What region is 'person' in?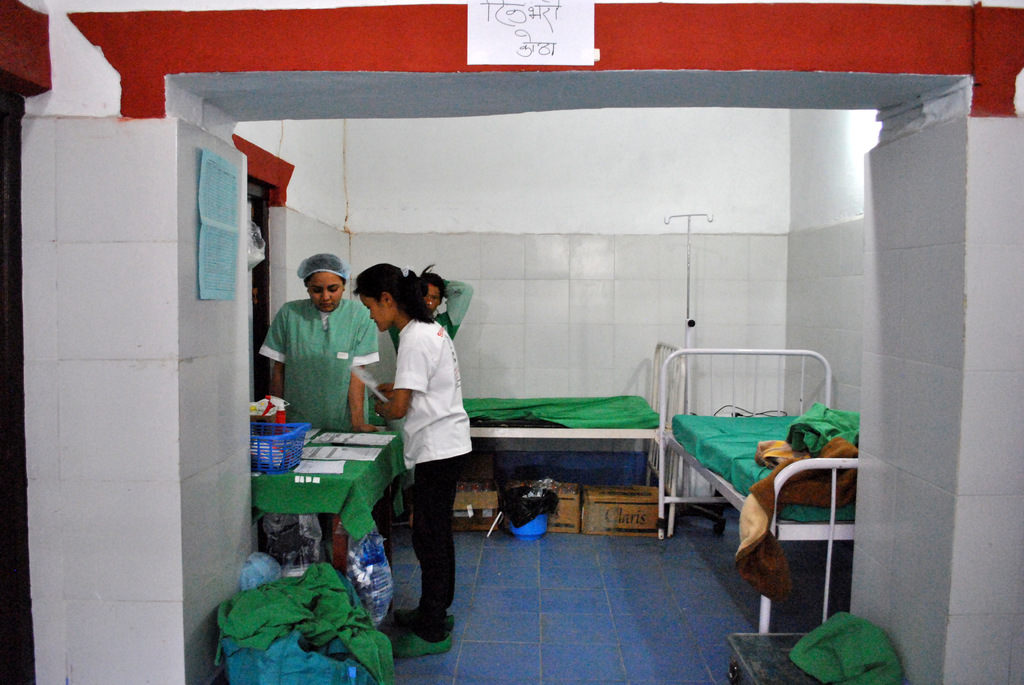
bbox=(397, 273, 461, 352).
